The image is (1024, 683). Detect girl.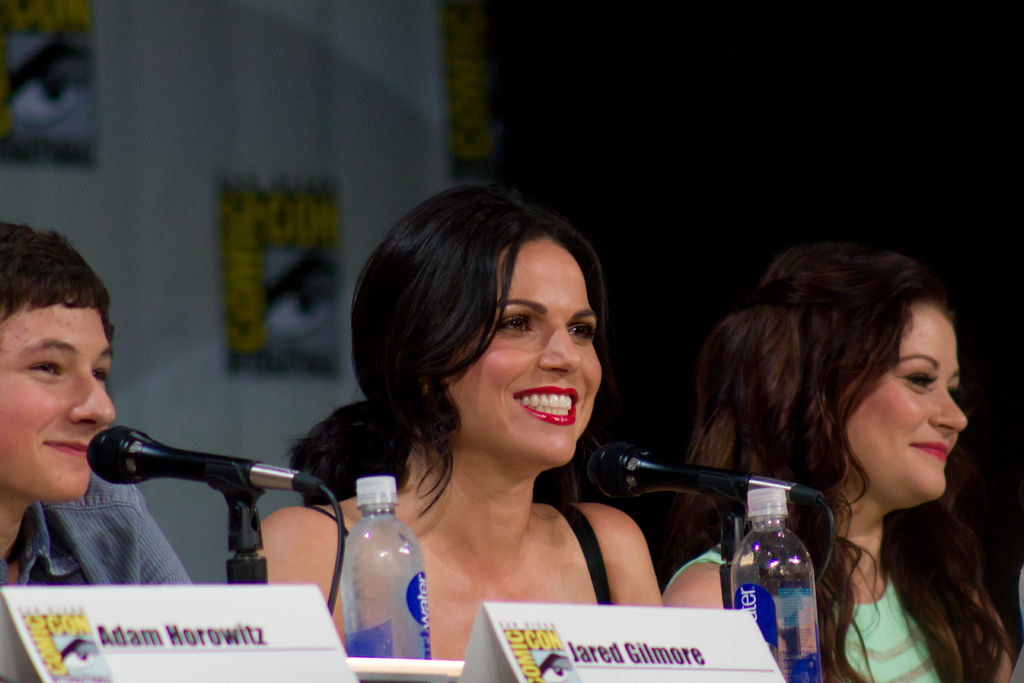
Detection: locate(658, 240, 1014, 682).
